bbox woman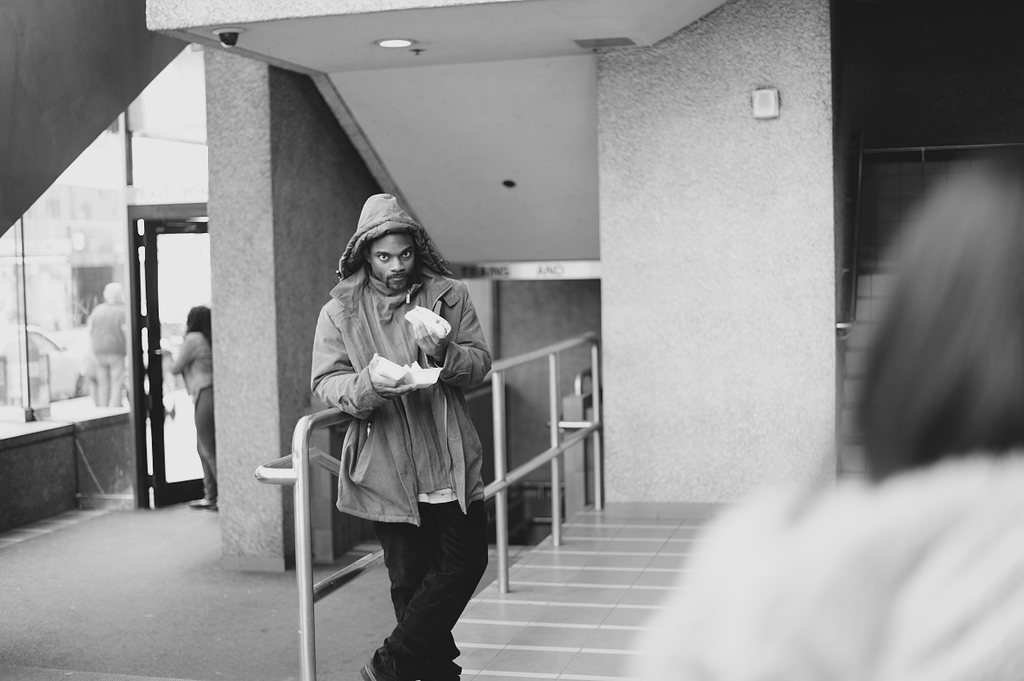
bbox=(141, 283, 215, 510)
